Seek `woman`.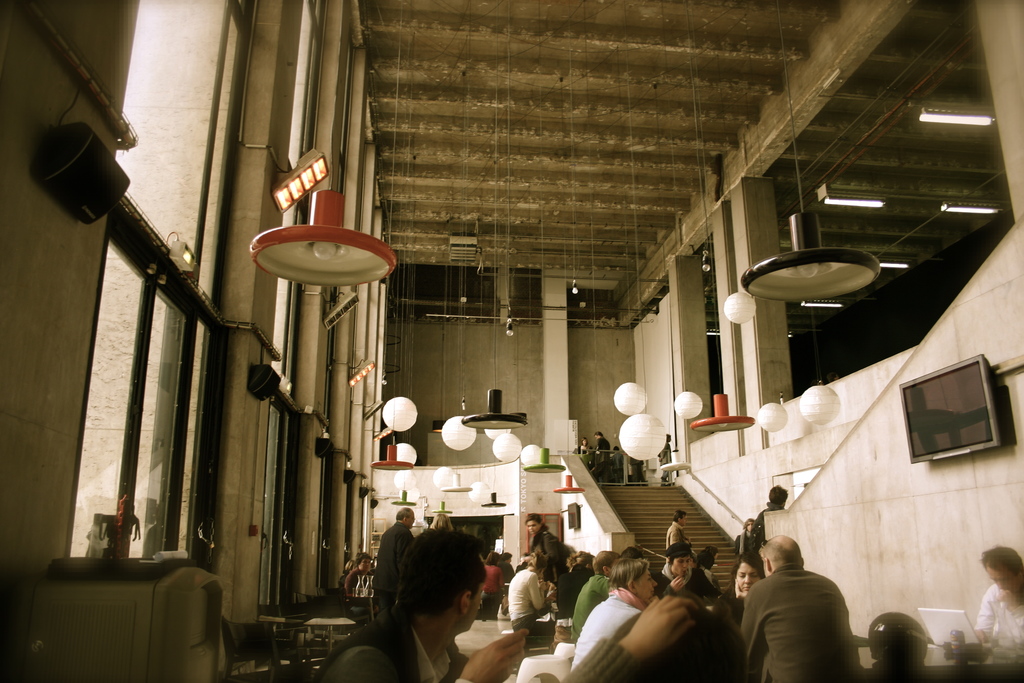
572 554 668 674.
